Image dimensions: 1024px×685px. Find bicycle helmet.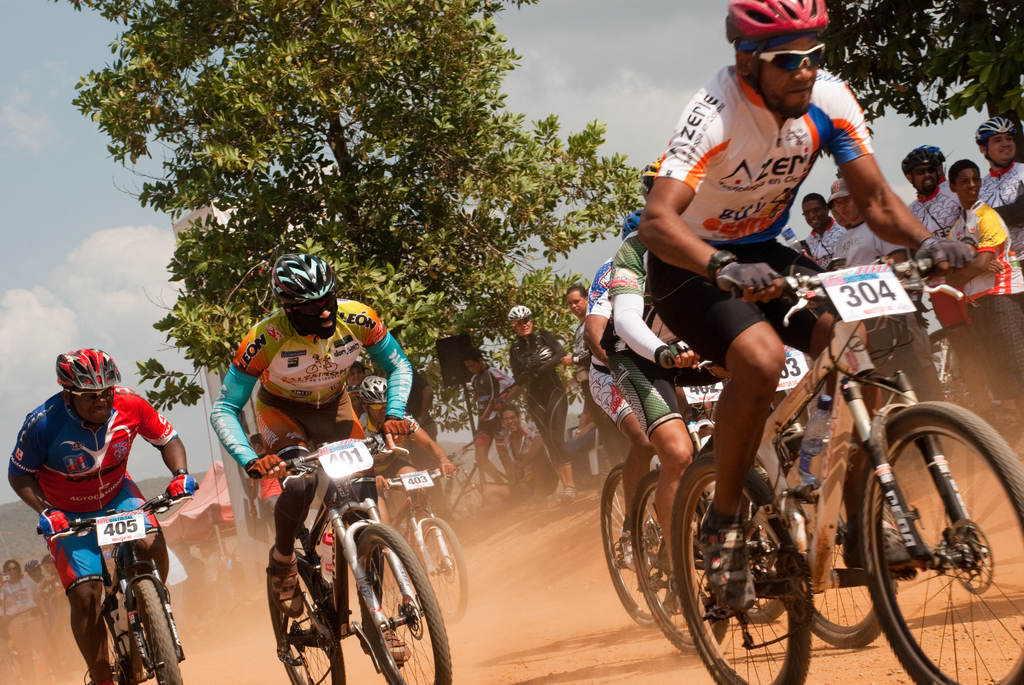
270, 252, 326, 303.
